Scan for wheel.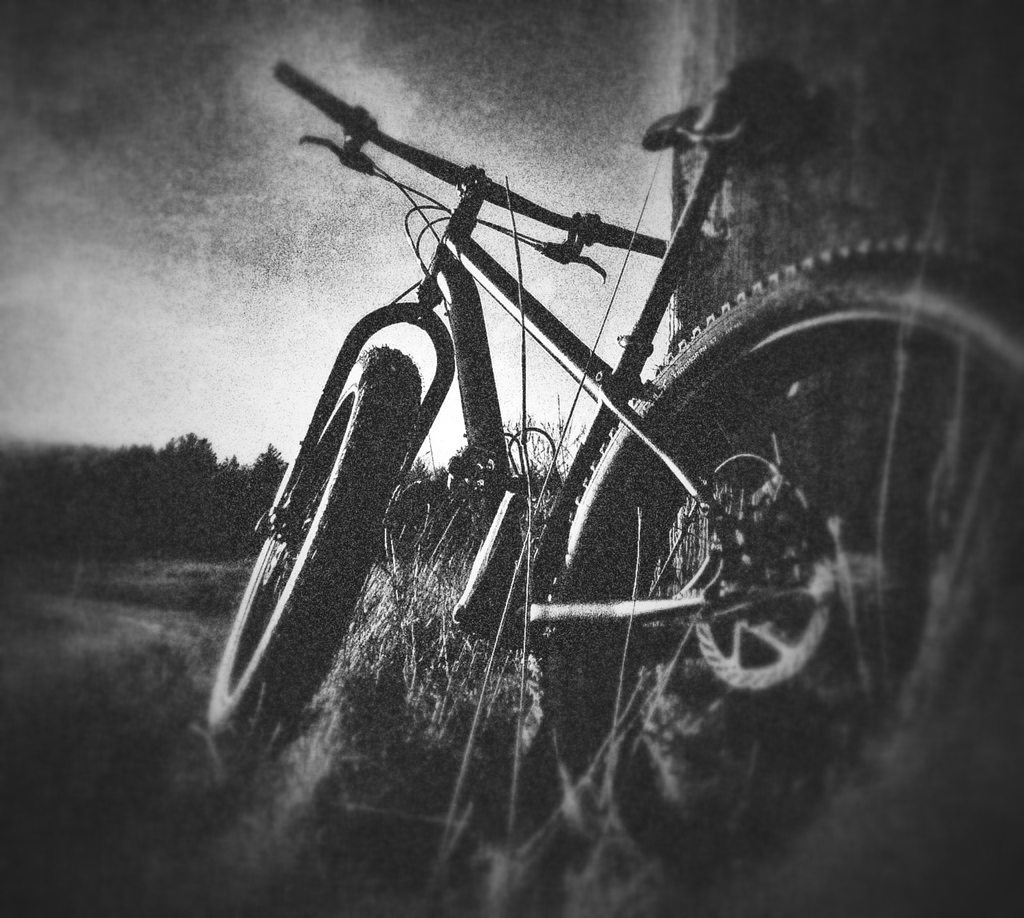
Scan result: 546 222 1023 917.
